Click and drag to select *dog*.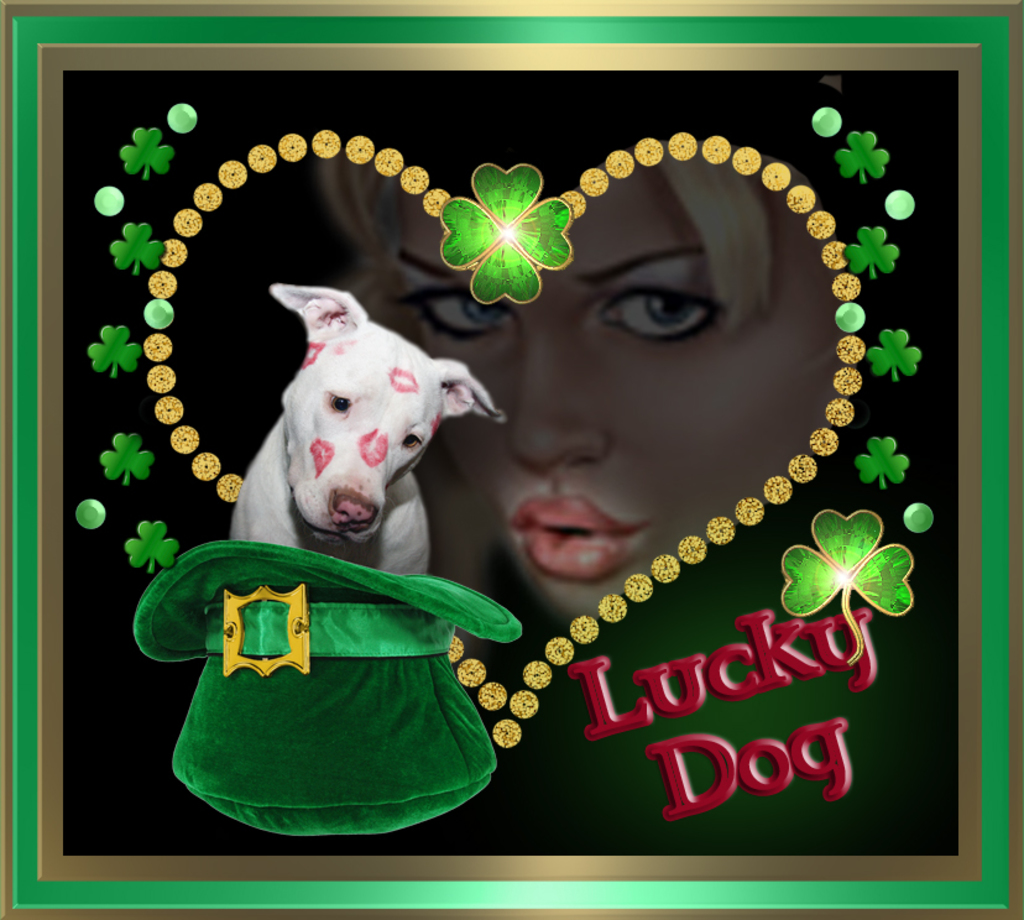
Selection: select_region(230, 282, 510, 576).
